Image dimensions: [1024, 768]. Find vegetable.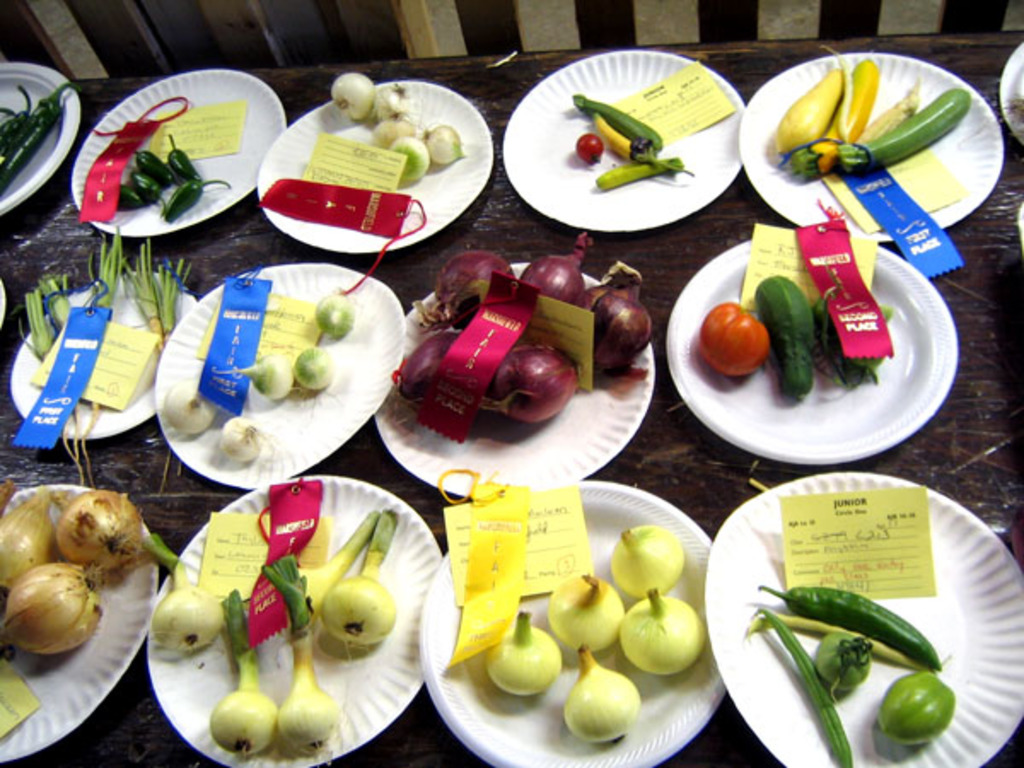
Rect(847, 643, 952, 751).
